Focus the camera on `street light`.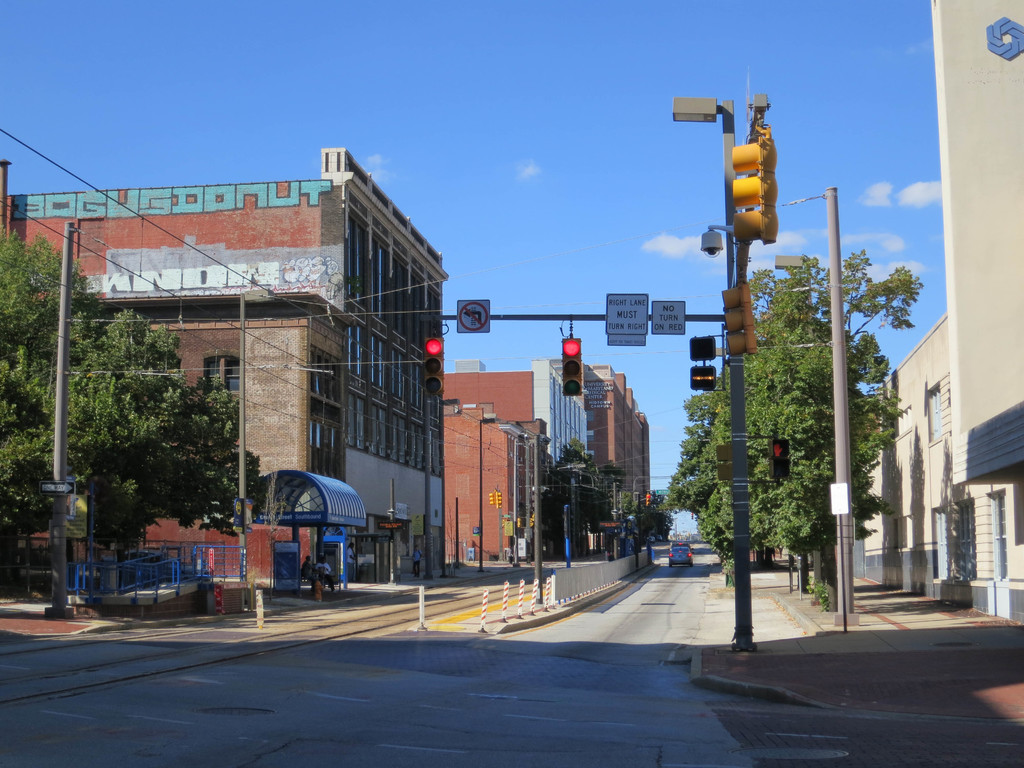
Focus region: locate(511, 429, 532, 568).
